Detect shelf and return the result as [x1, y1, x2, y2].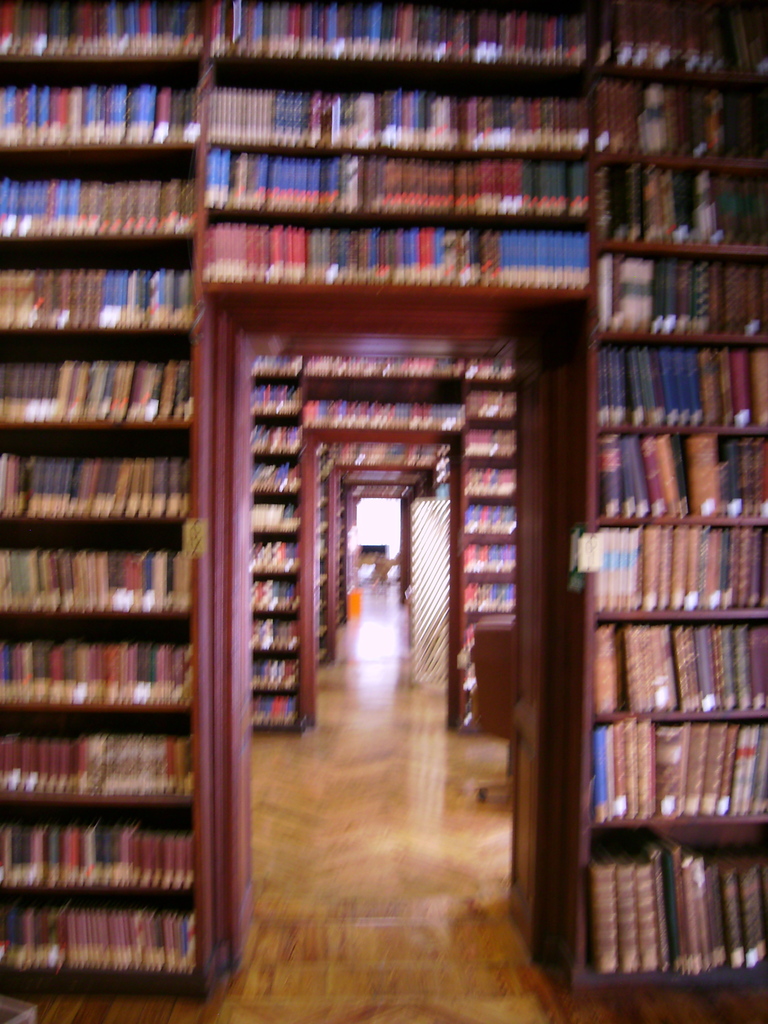
[461, 360, 516, 374].
